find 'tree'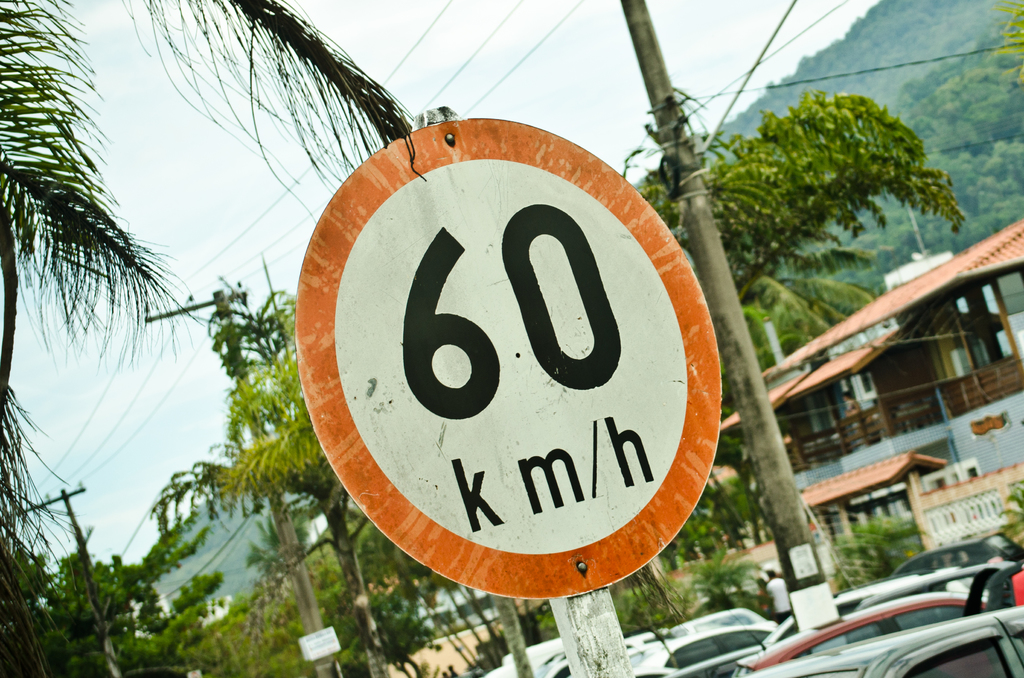
(left=155, top=281, right=444, bottom=677)
